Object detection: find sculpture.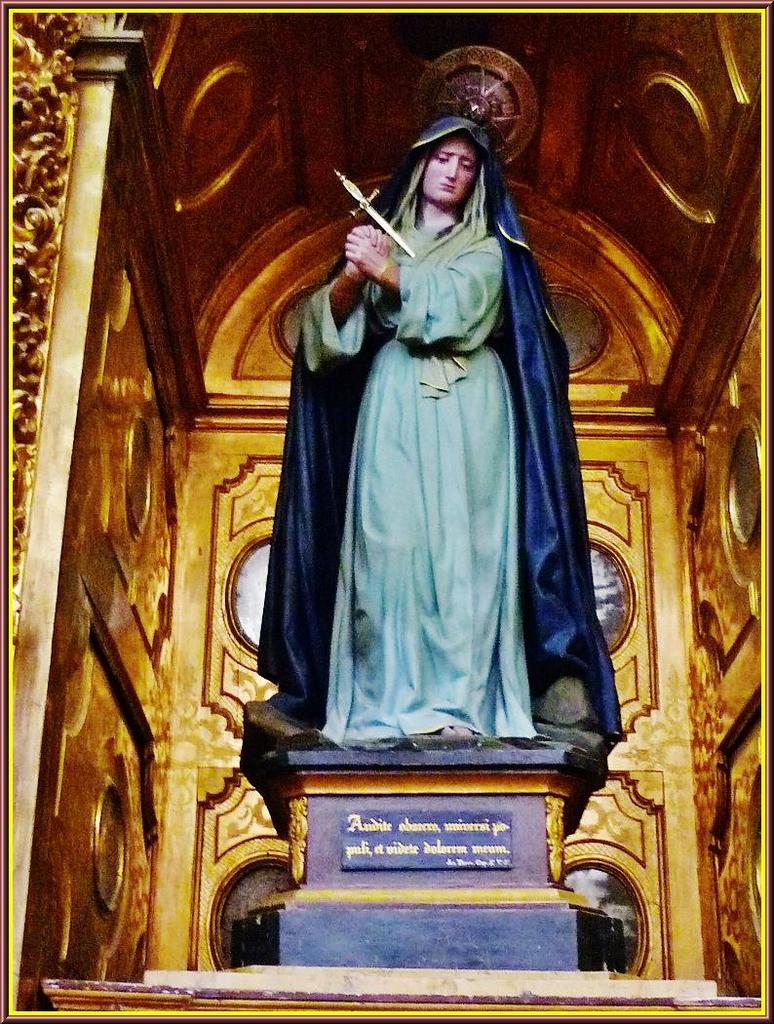
{"left": 264, "top": 117, "right": 614, "bottom": 774}.
